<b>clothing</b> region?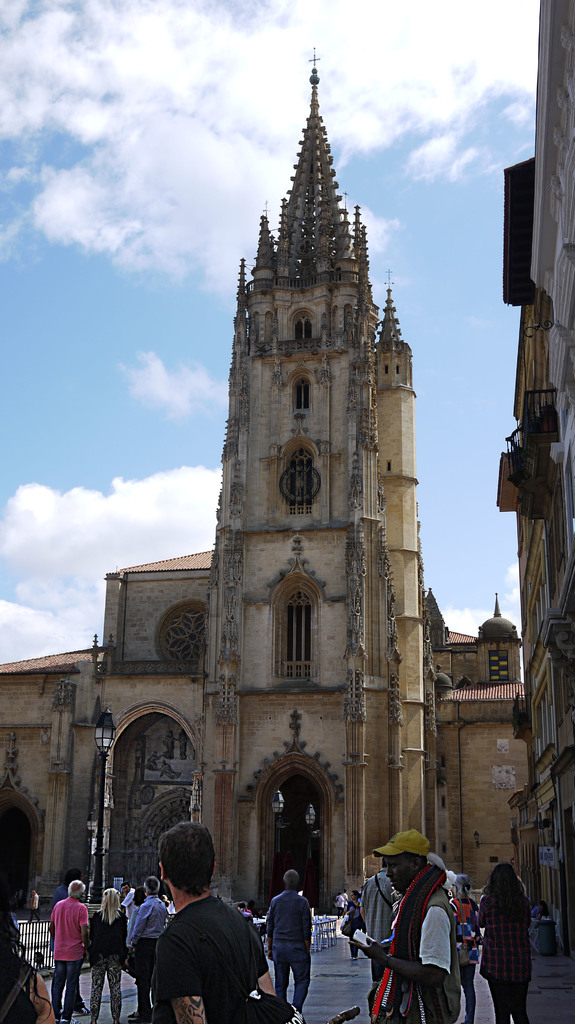
Rect(118, 887, 132, 953)
